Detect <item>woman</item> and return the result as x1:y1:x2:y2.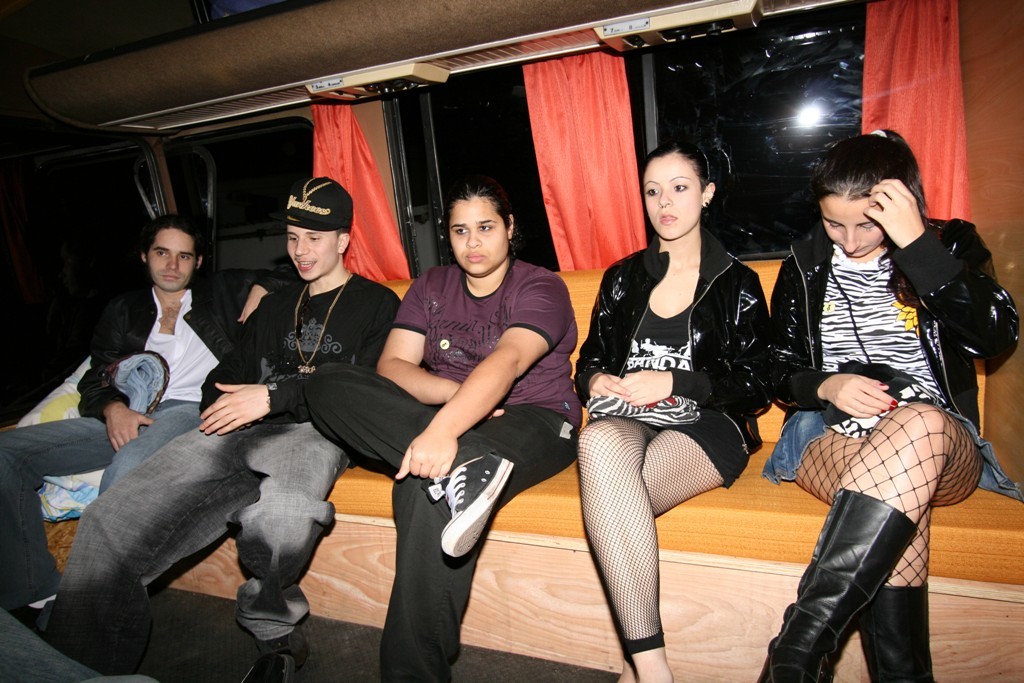
579:122:780:660.
